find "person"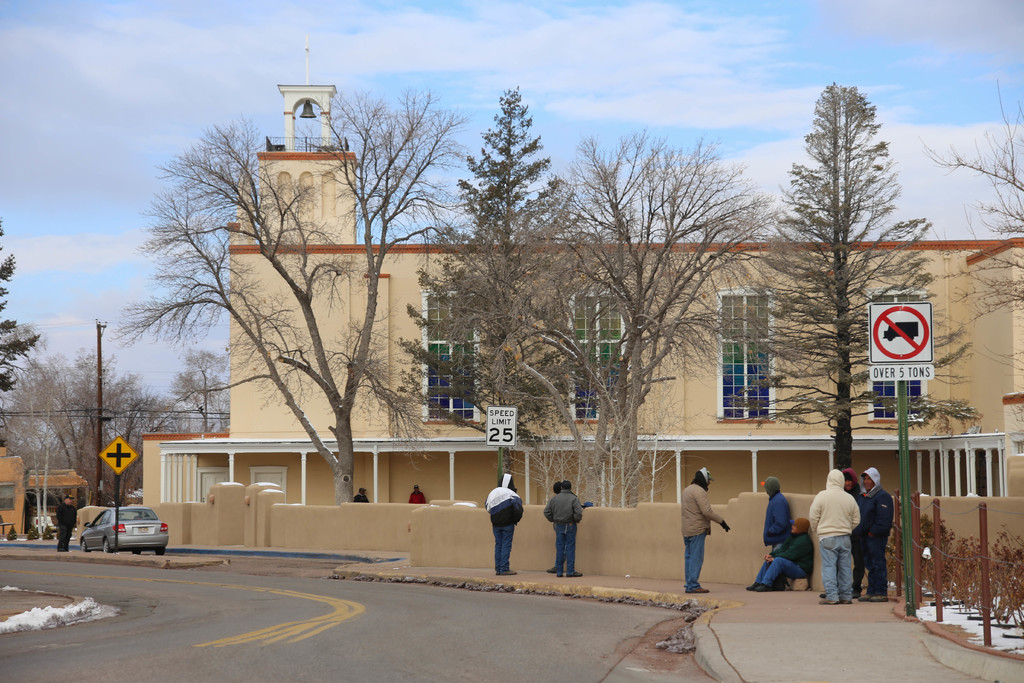
[x1=547, y1=481, x2=568, y2=572]
